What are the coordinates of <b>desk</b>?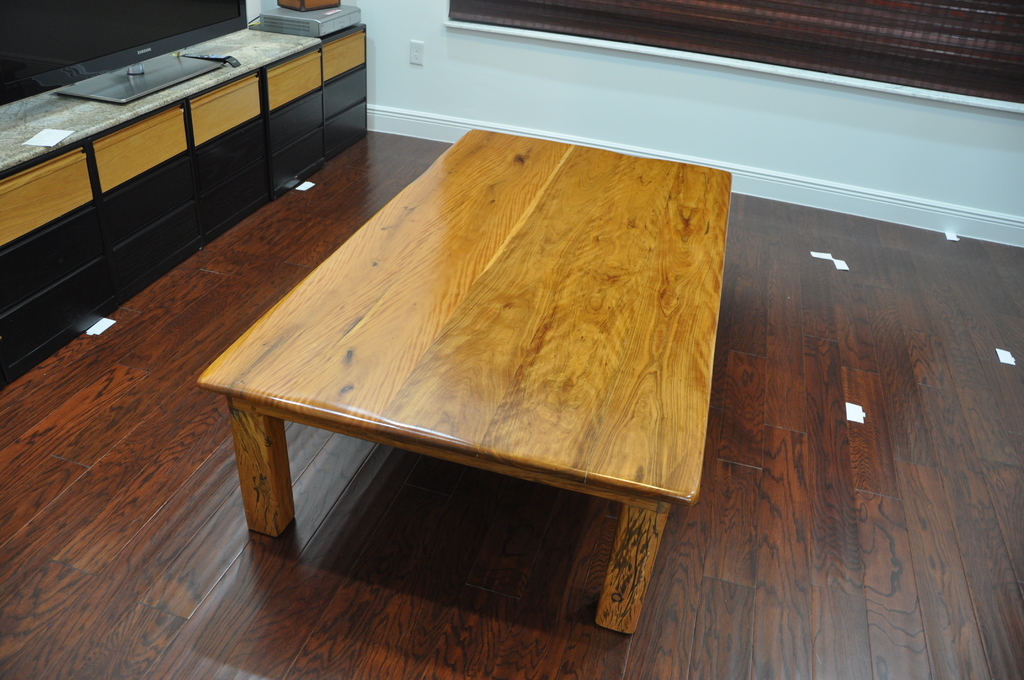
l=200, t=131, r=697, b=629.
